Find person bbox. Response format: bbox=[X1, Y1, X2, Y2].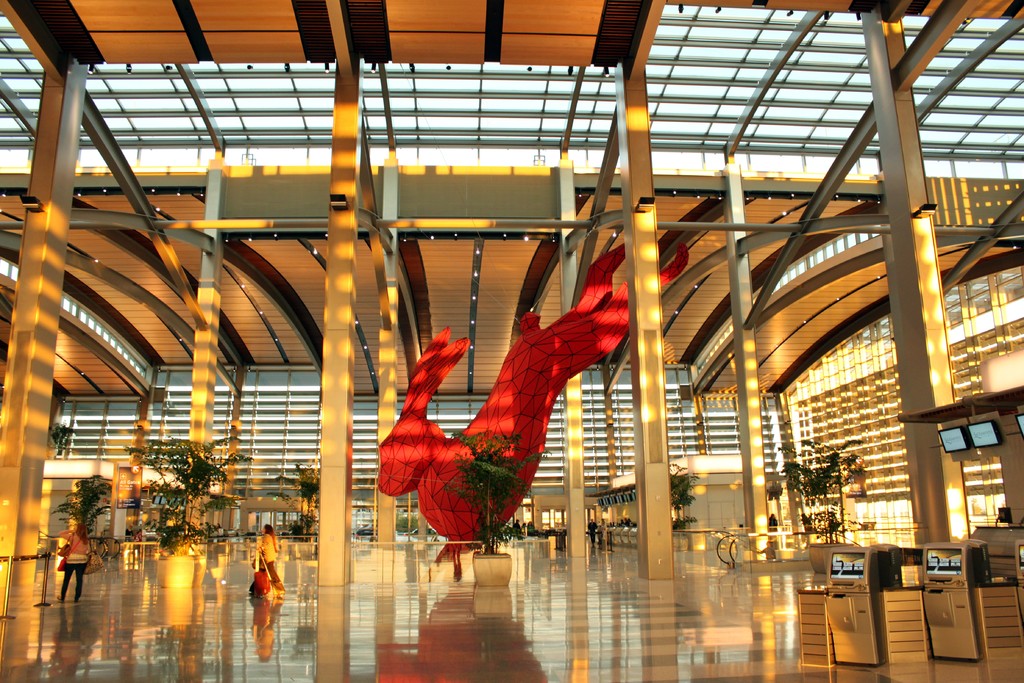
bbox=[60, 518, 92, 600].
